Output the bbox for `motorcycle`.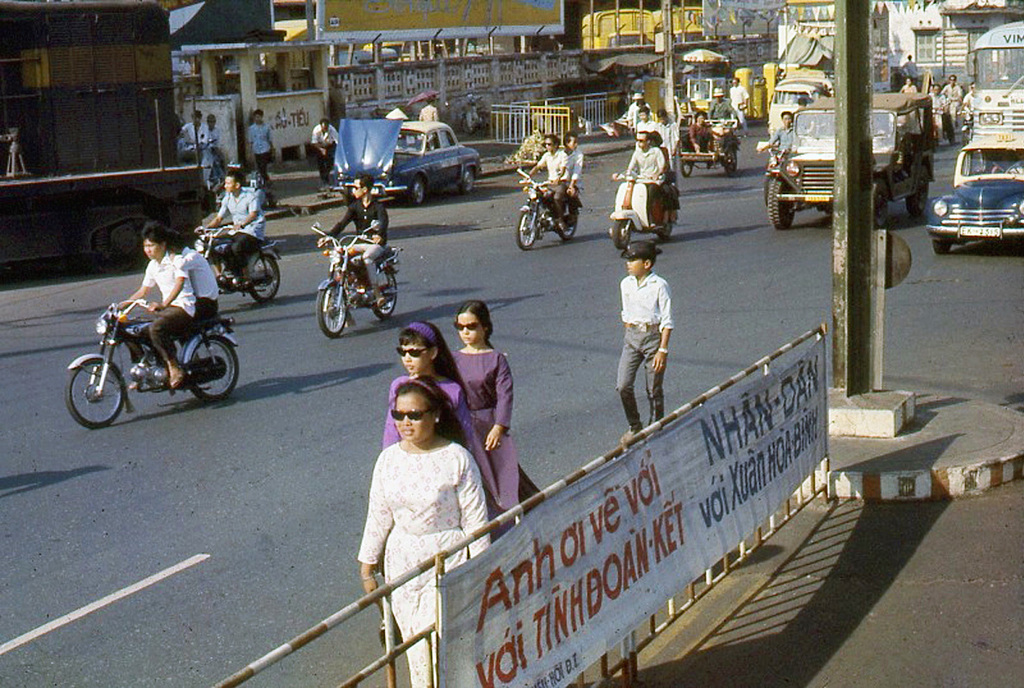
bbox=[68, 284, 241, 415].
